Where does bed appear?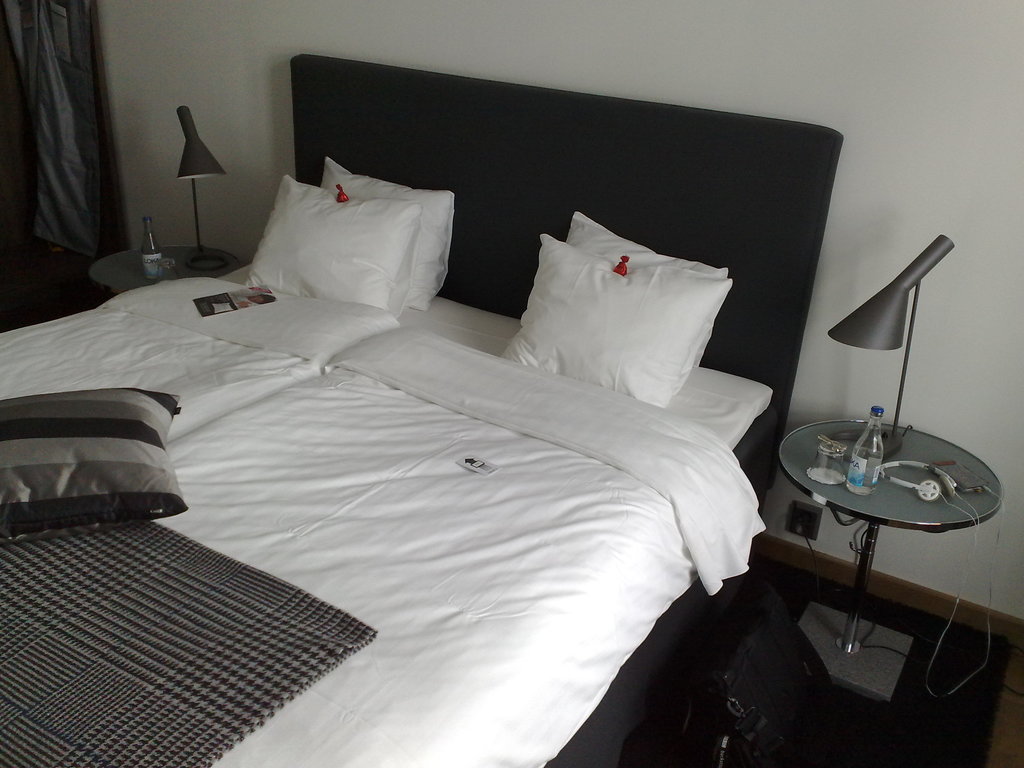
Appears at (0,45,849,767).
